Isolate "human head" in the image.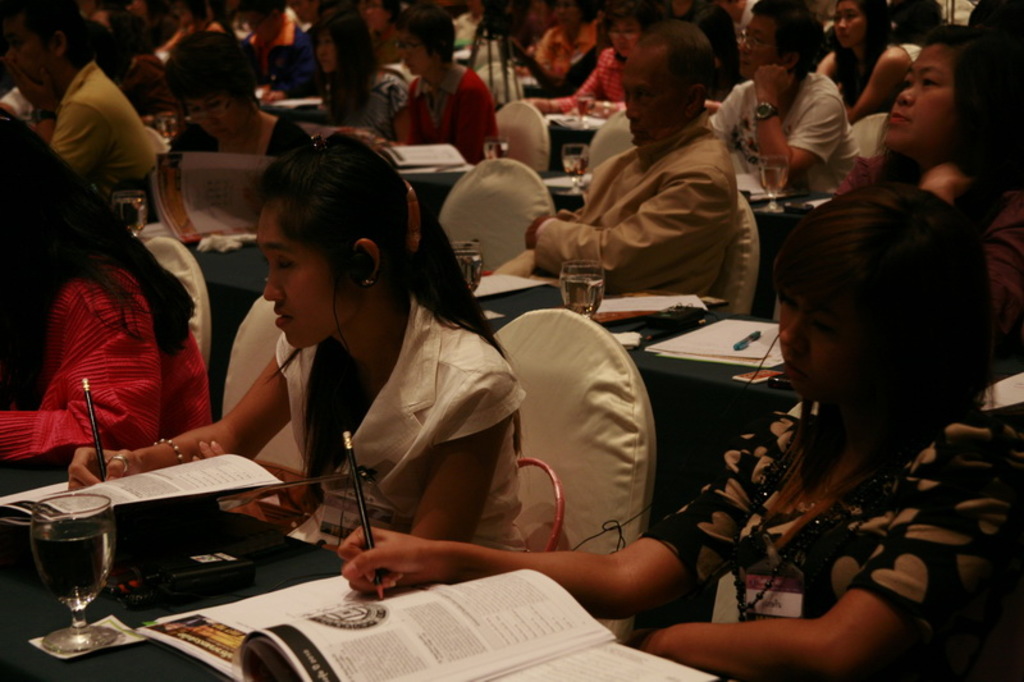
Isolated region: bbox(828, 0, 886, 50).
